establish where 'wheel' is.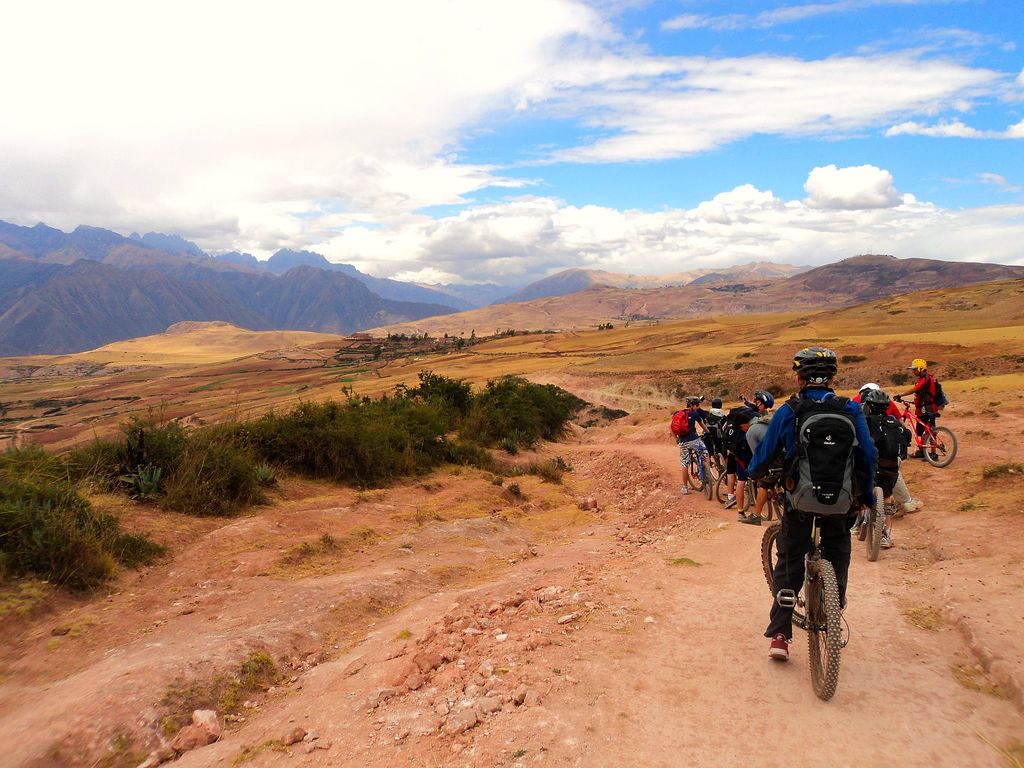
Established at left=748, top=481, right=770, bottom=519.
